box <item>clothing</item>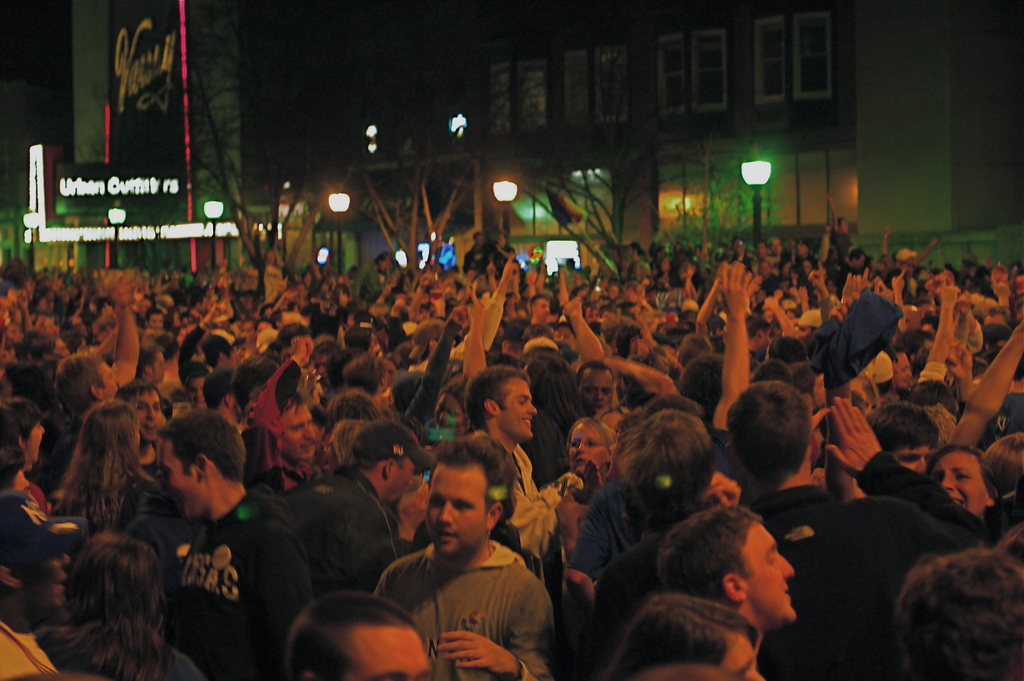
l=584, t=529, r=650, b=662
